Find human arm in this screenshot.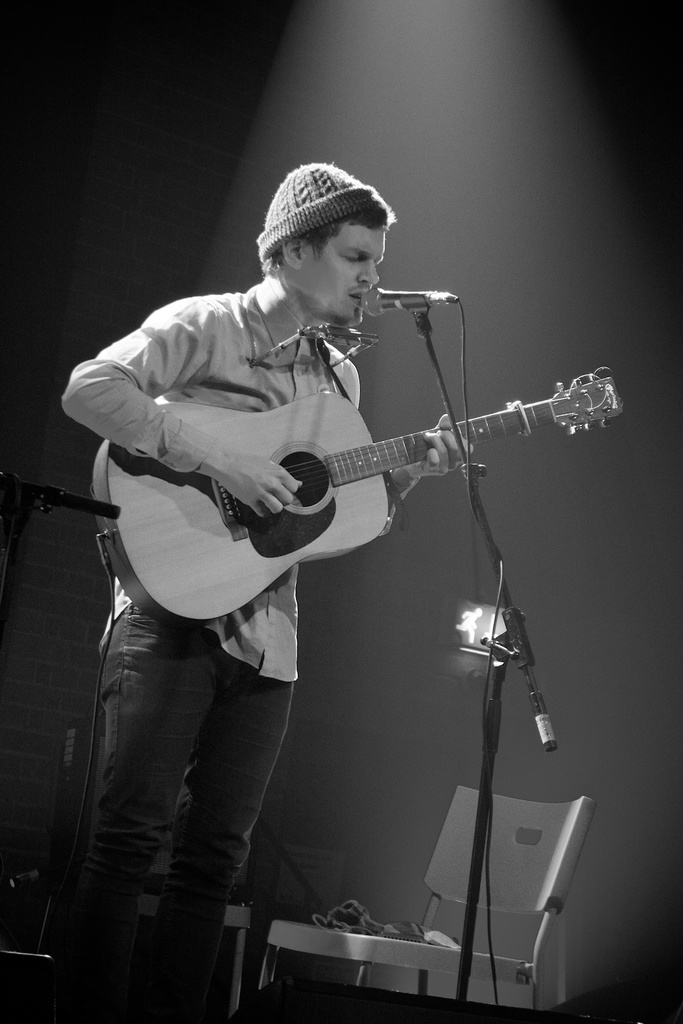
The bounding box for human arm is 60/321/213/488.
